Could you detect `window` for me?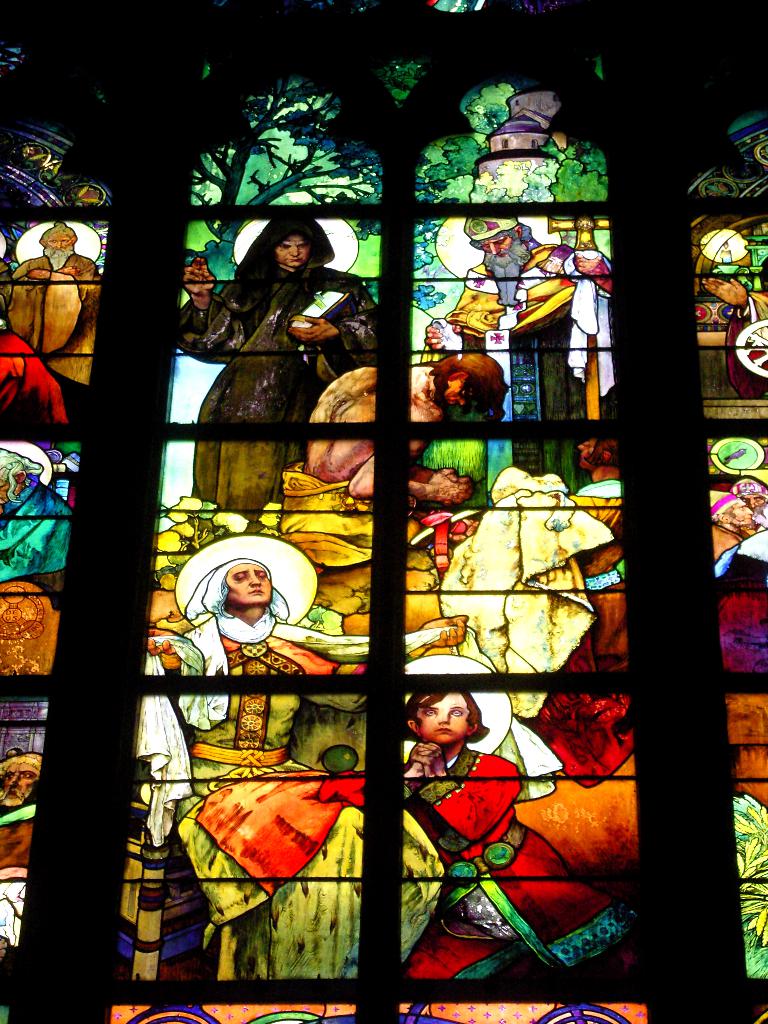
Detection result: select_region(415, 88, 607, 200).
